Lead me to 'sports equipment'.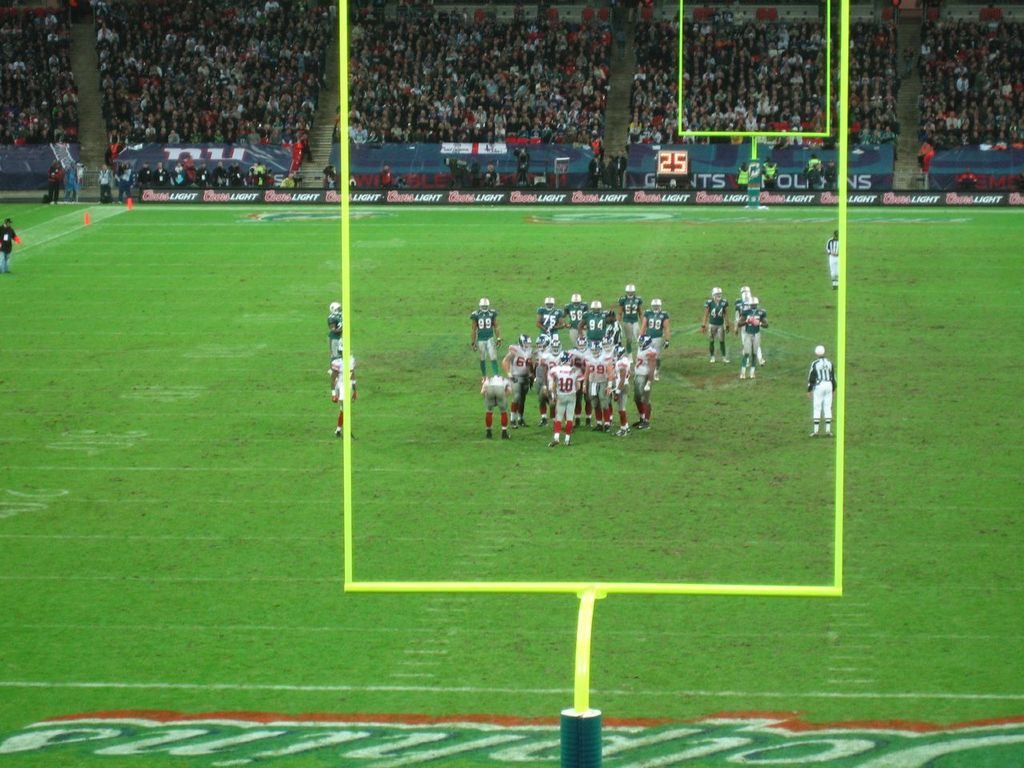
Lead to l=748, t=295, r=762, b=310.
